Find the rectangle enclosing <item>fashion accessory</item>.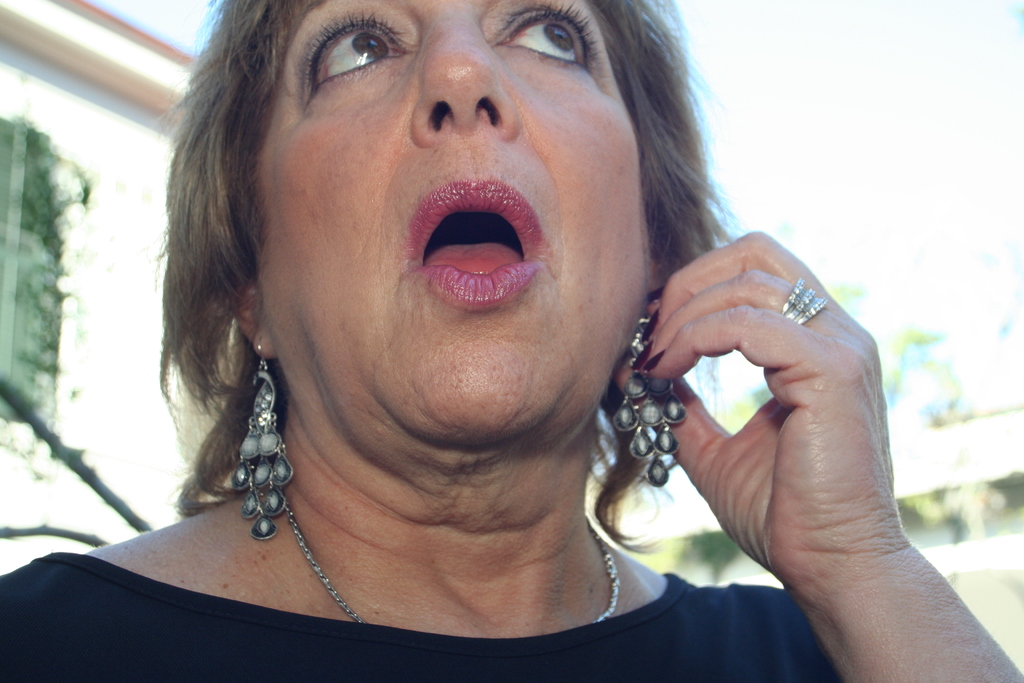
[646, 313, 657, 338].
